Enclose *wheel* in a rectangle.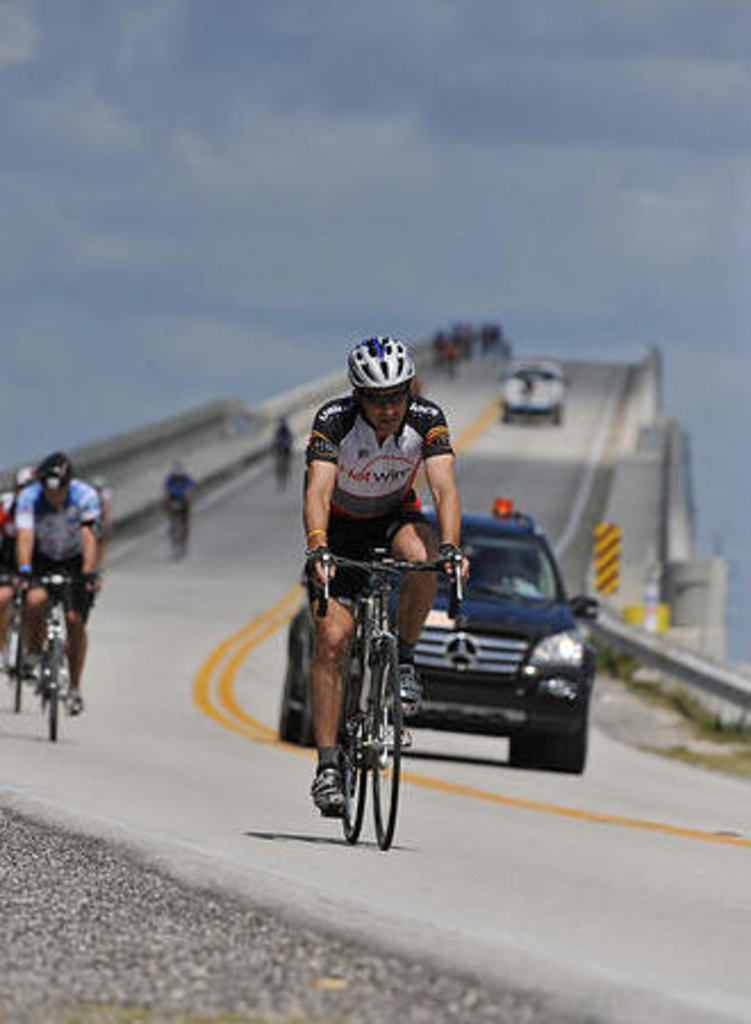
39 617 66 737.
